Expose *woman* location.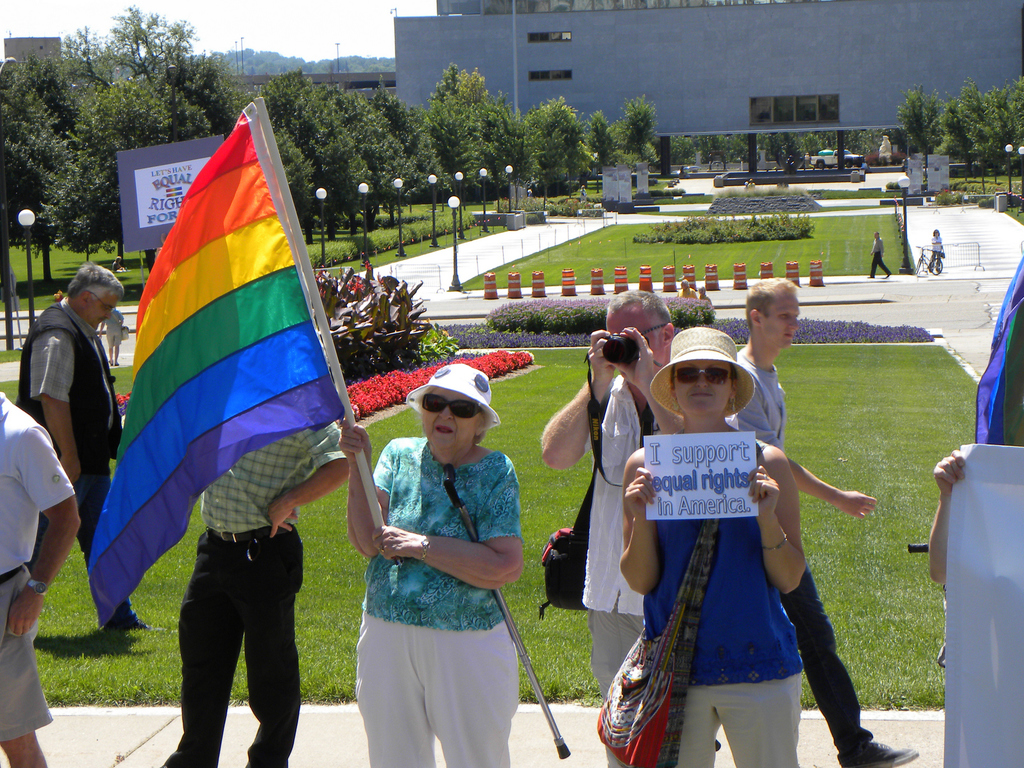
Exposed at <box>355,360,560,766</box>.
